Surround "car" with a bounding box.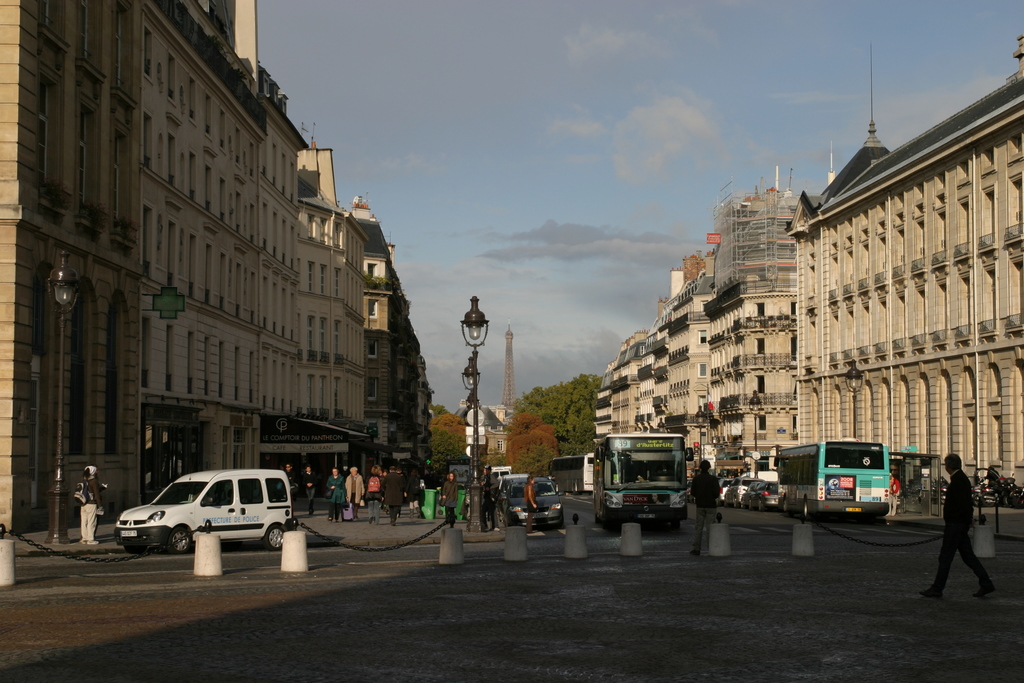
(x1=723, y1=477, x2=755, y2=501).
